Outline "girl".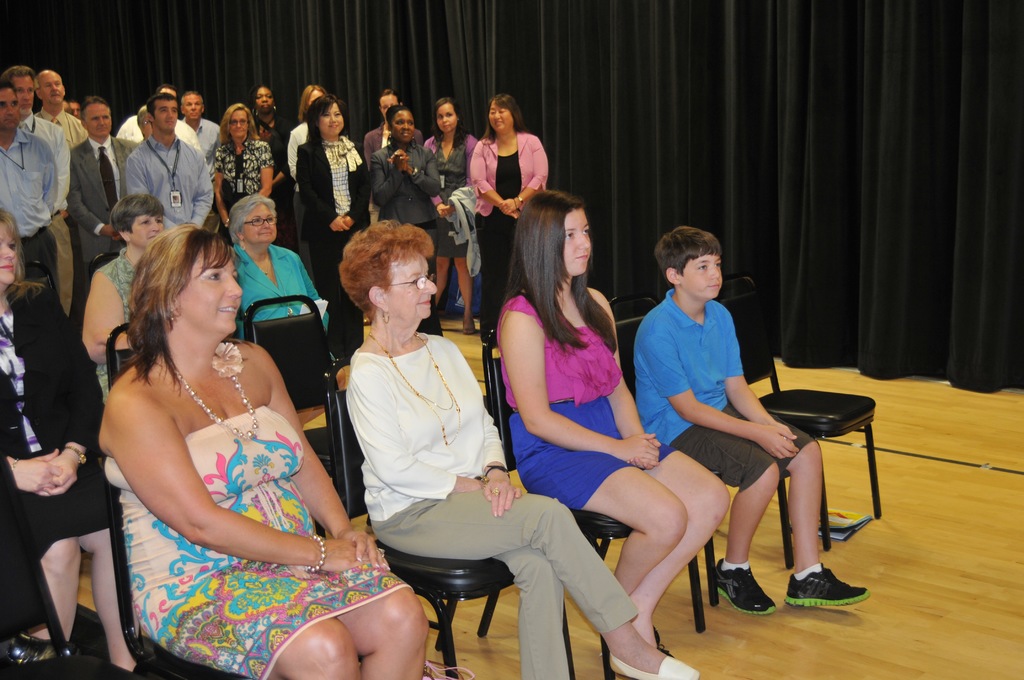
Outline: bbox=[489, 186, 736, 650].
